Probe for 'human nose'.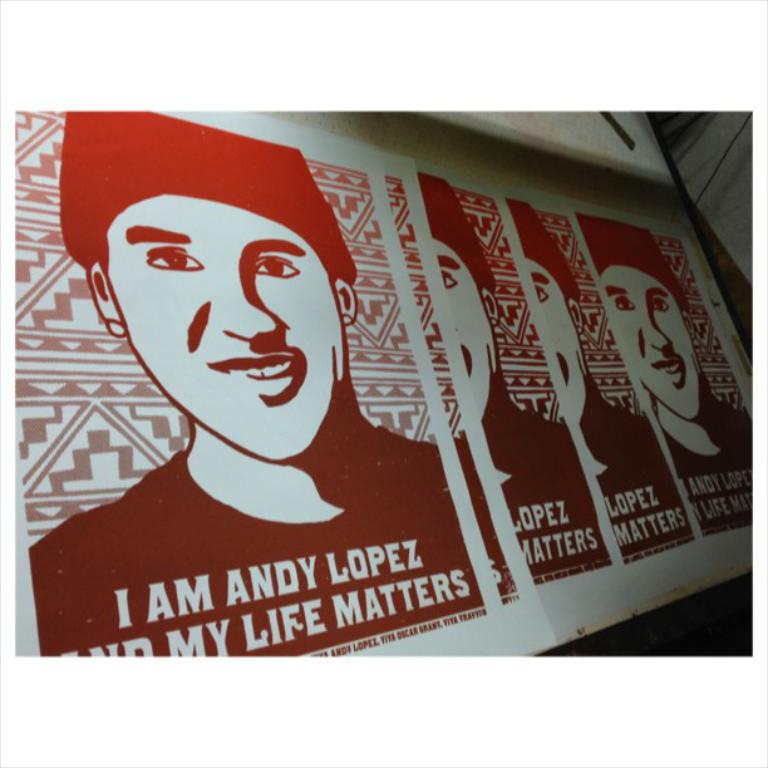
Probe result: 648,310,671,353.
